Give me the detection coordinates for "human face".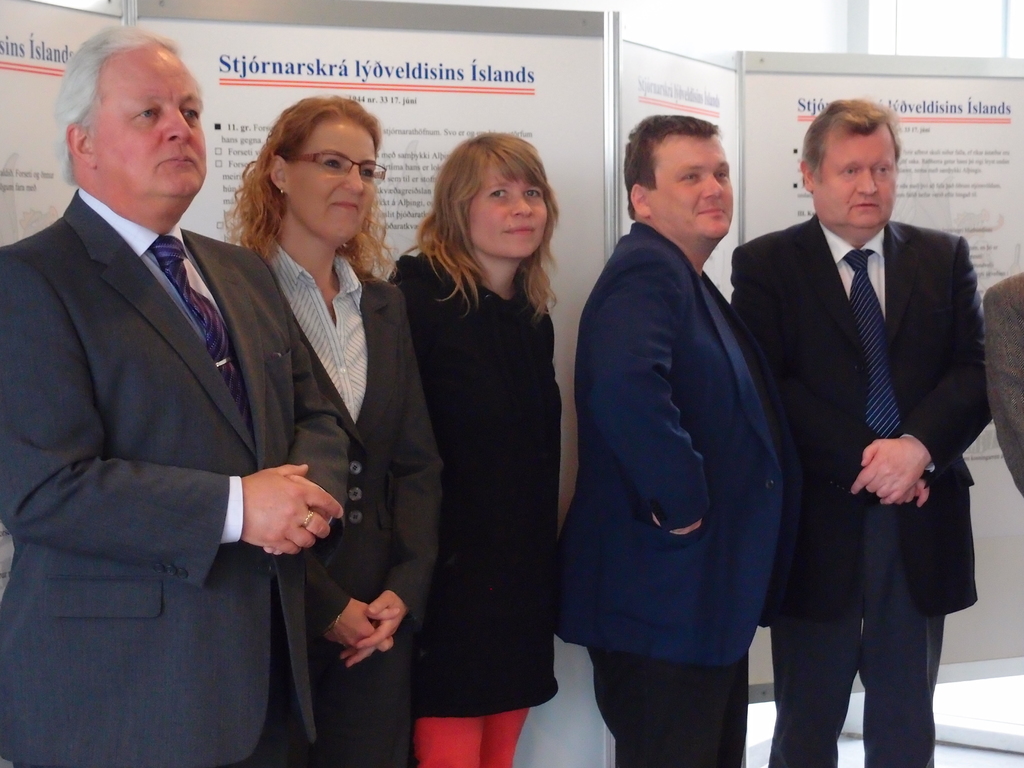
Rect(97, 42, 202, 197).
